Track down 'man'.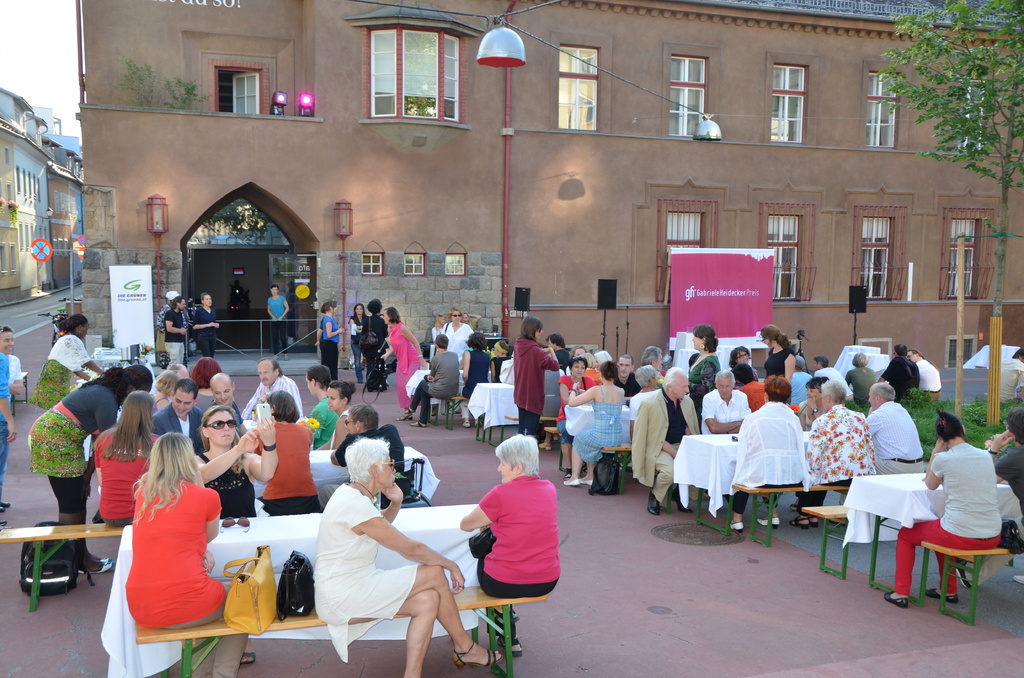
Tracked to [863,381,924,474].
